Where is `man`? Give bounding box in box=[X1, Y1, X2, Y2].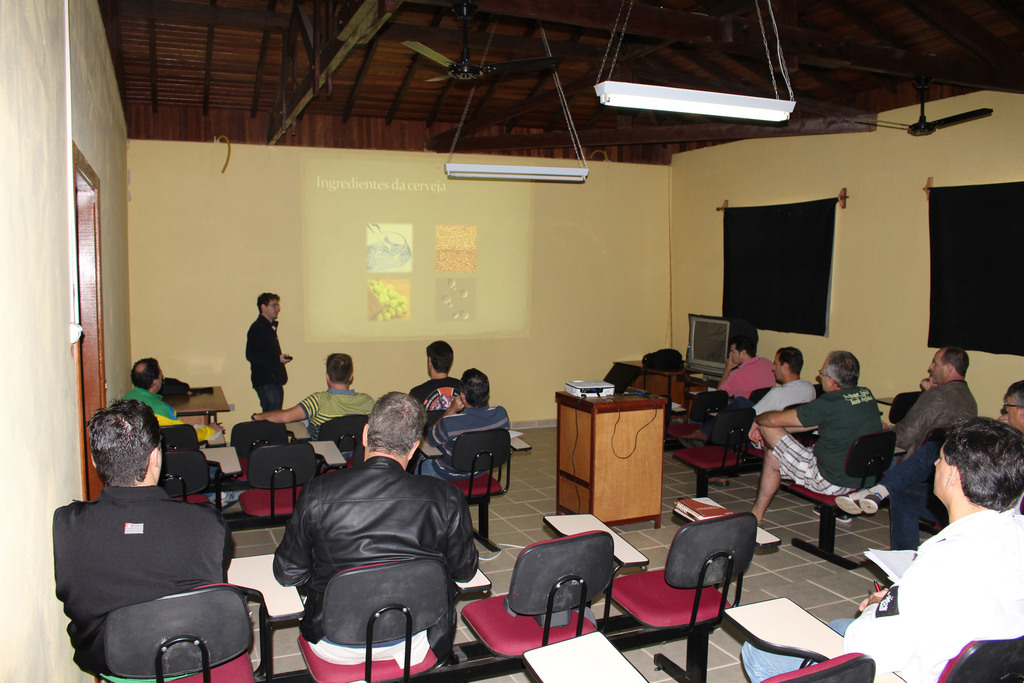
box=[732, 349, 812, 437].
